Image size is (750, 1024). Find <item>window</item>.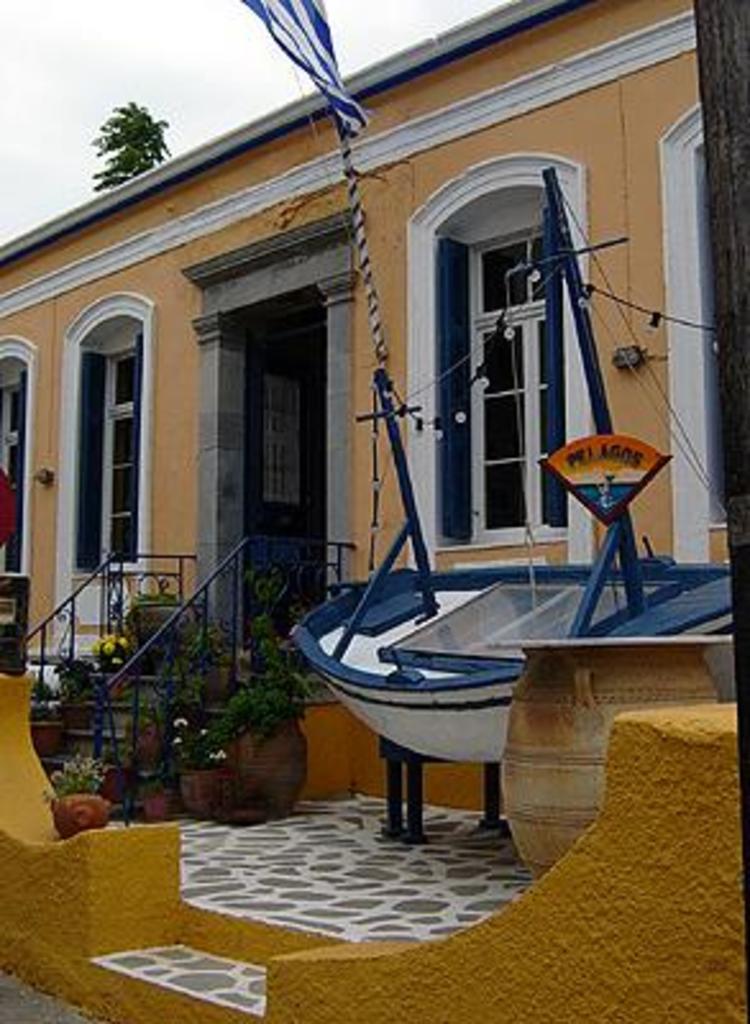
x1=658, y1=100, x2=735, y2=566.
